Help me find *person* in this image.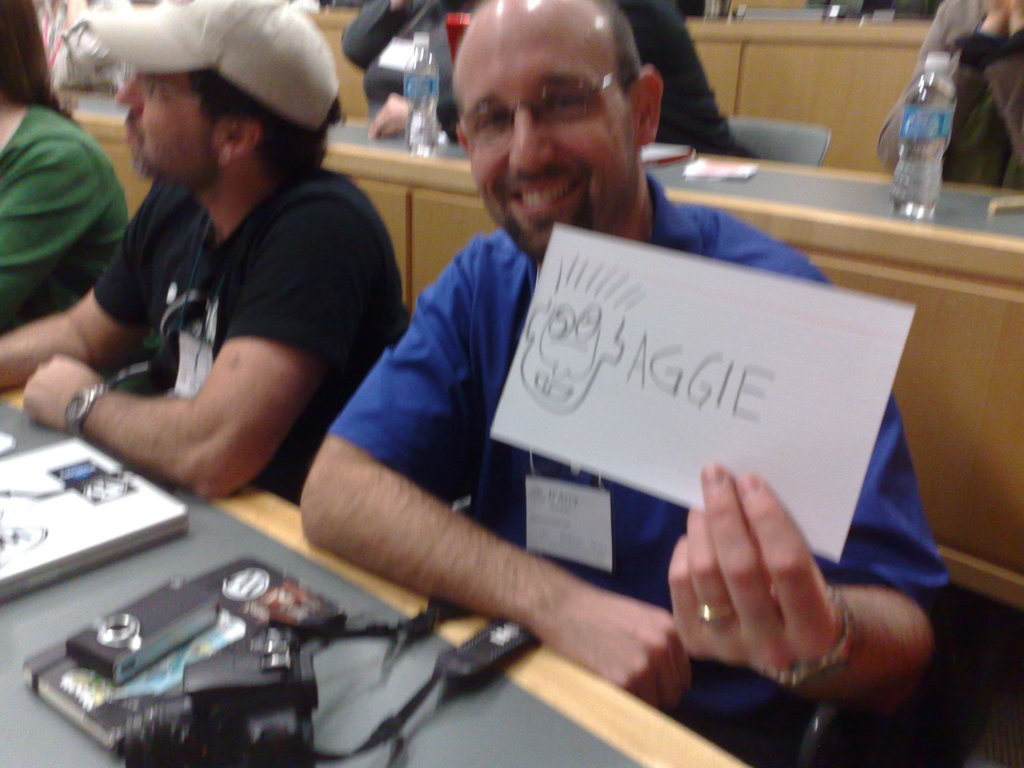
Found it: (286, 58, 899, 730).
